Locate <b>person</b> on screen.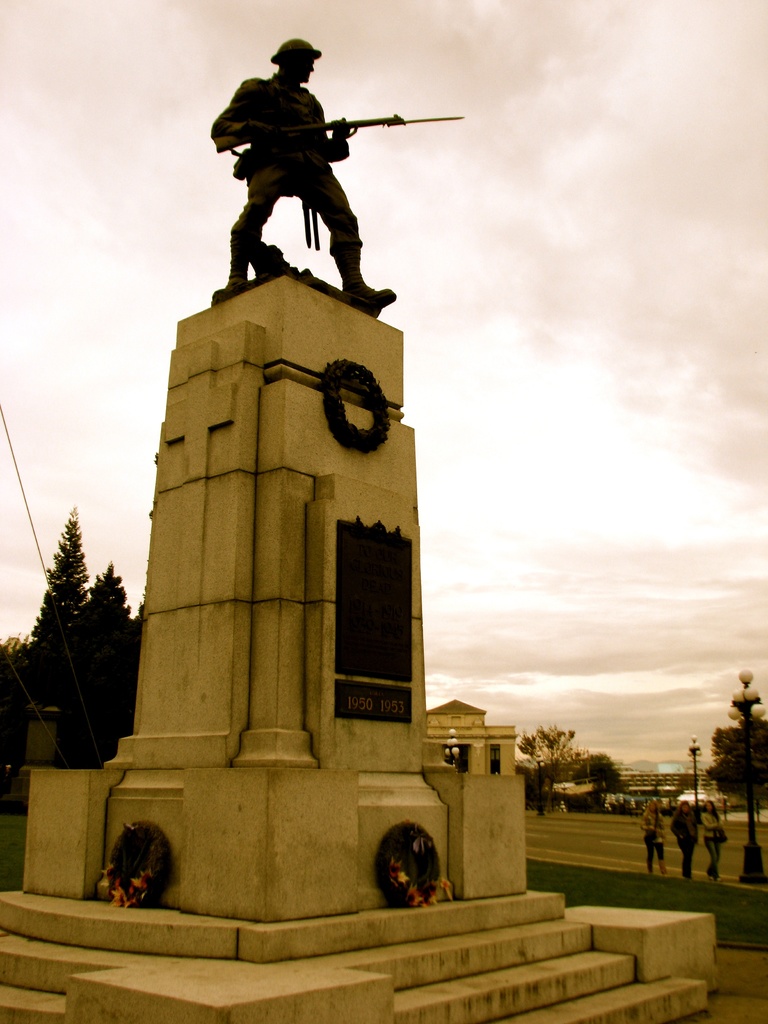
On screen at x1=670, y1=794, x2=705, y2=881.
